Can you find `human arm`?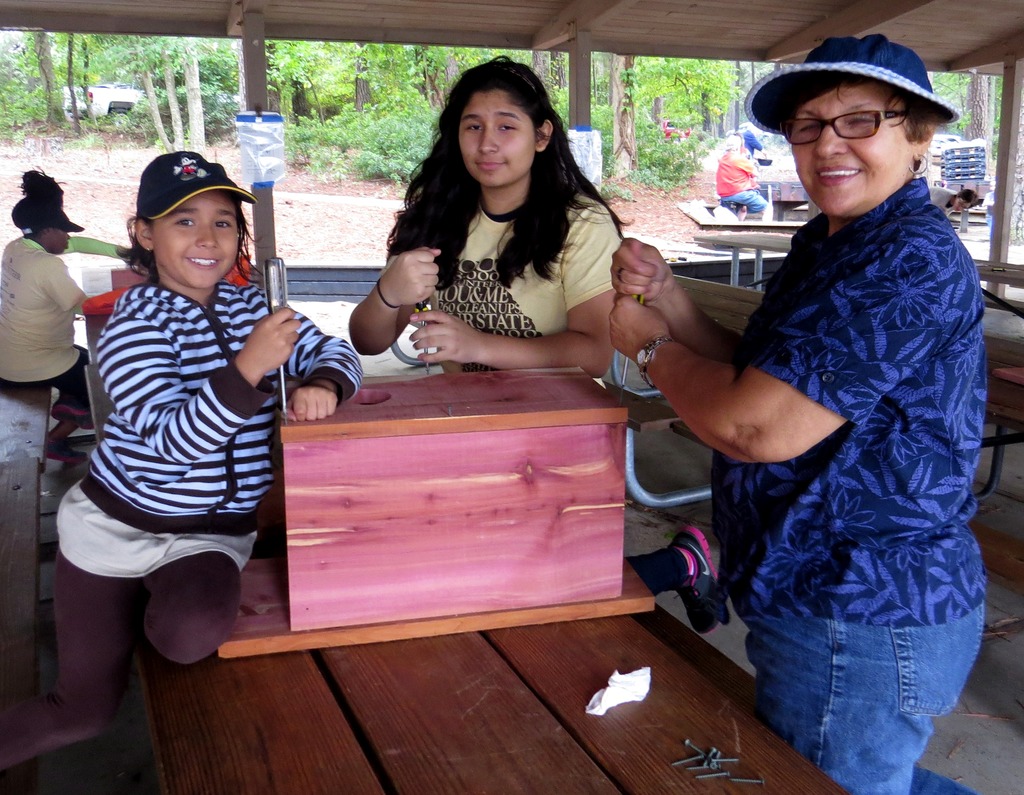
Yes, bounding box: <box>405,198,621,372</box>.
